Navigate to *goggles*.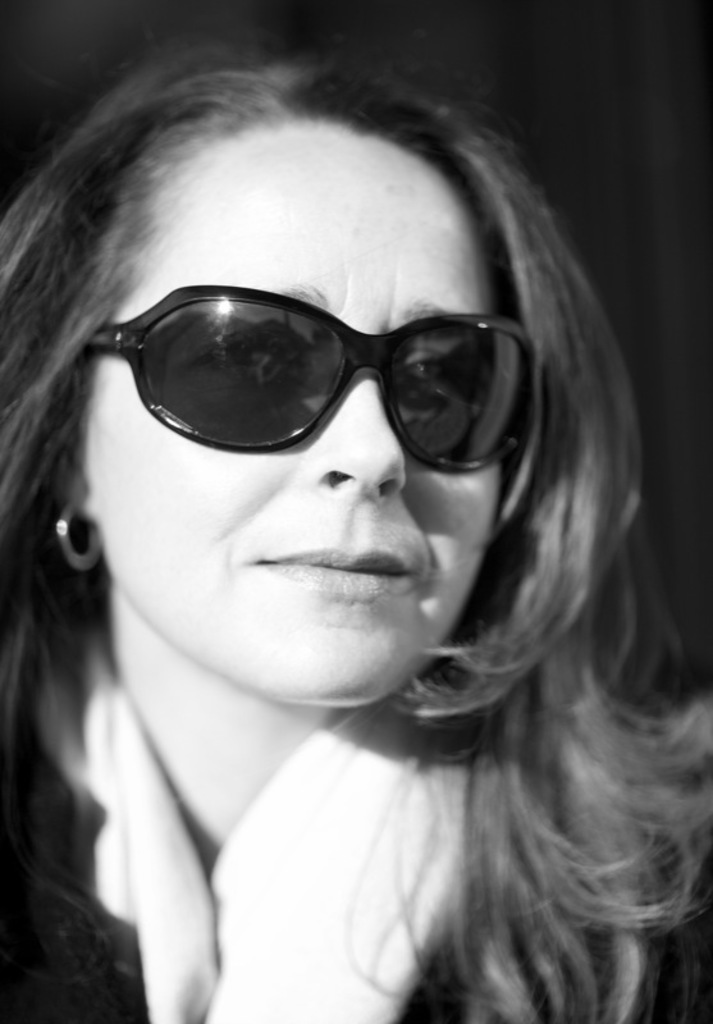
Navigation target: [90, 273, 548, 471].
